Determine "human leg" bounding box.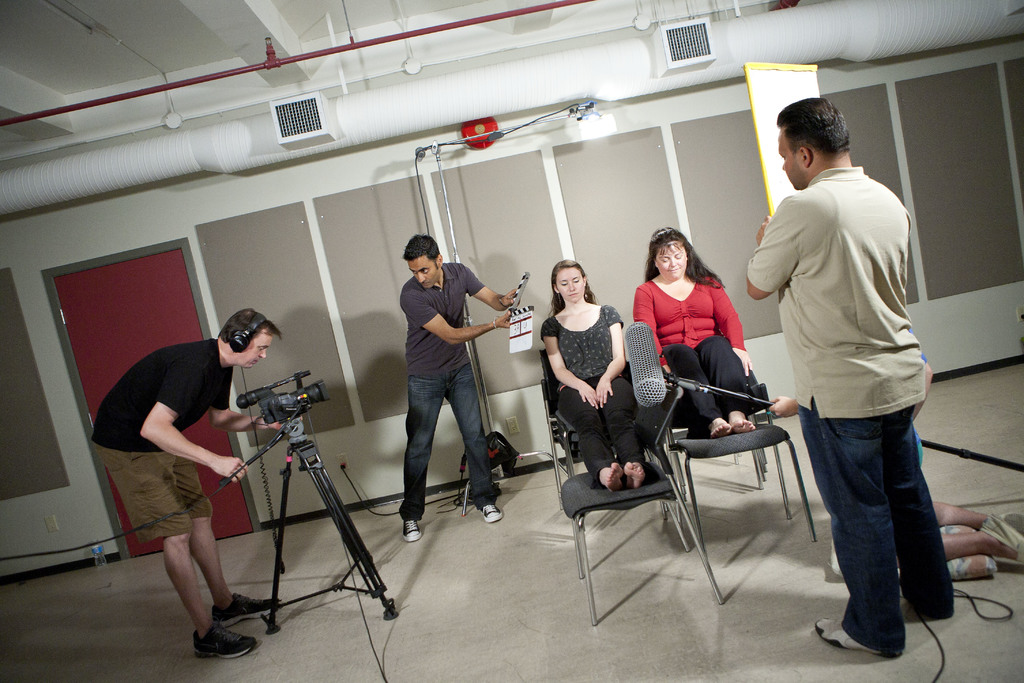
Determined: crop(403, 377, 445, 541).
